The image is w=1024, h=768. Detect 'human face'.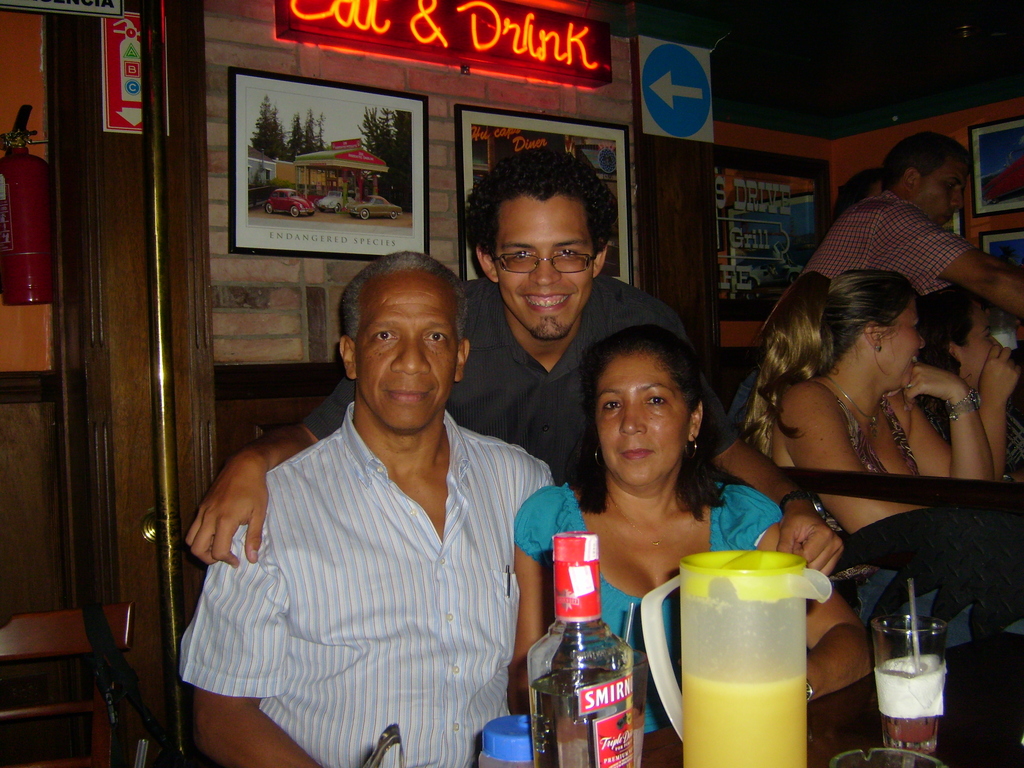
Detection: box(883, 295, 925, 394).
